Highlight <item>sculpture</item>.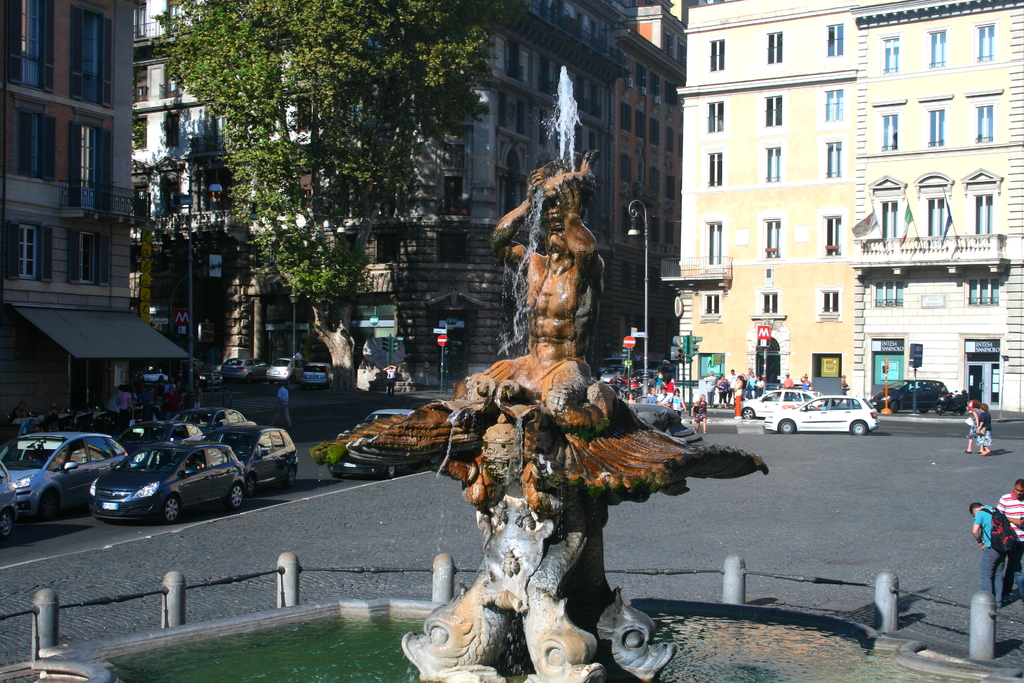
Highlighted region: {"left": 351, "top": 103, "right": 703, "bottom": 626}.
